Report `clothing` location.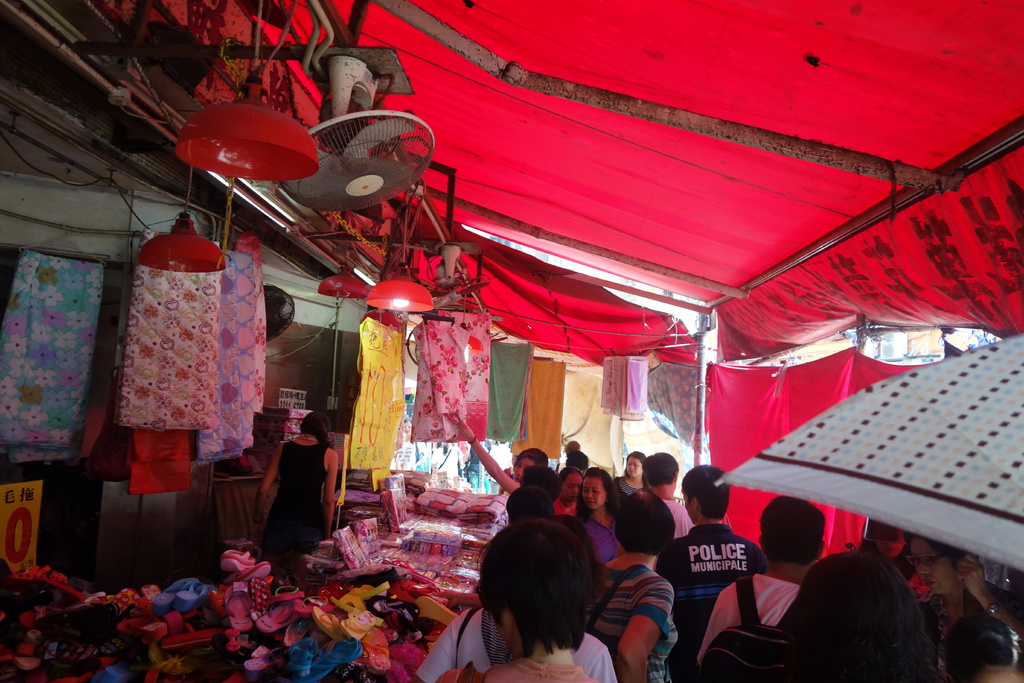
Report: 408, 609, 621, 682.
